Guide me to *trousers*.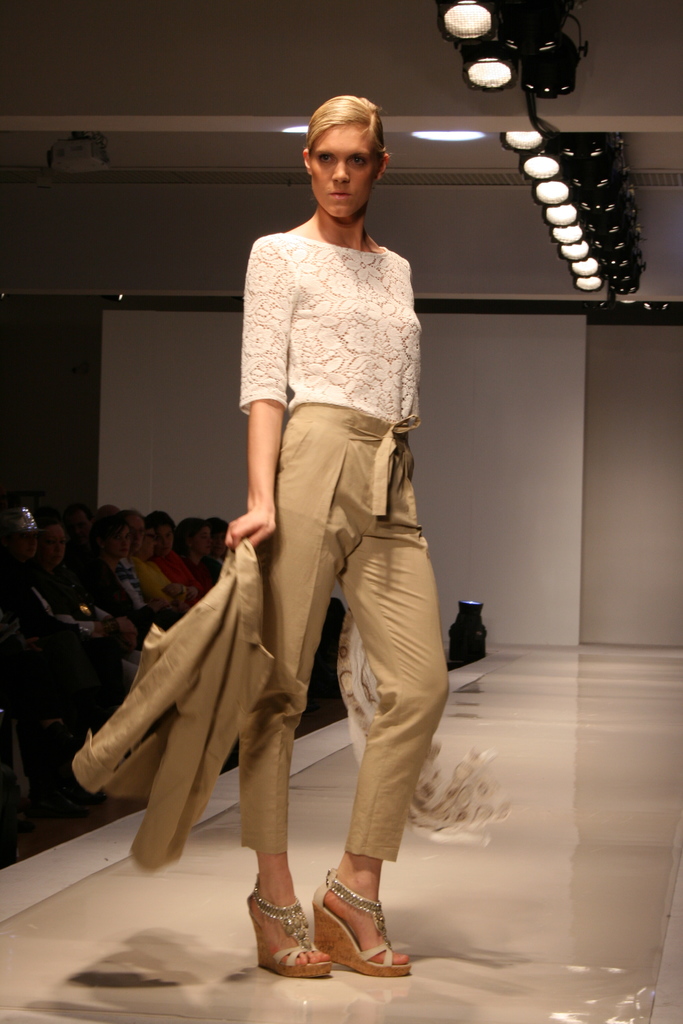
Guidance: bbox(235, 403, 436, 931).
